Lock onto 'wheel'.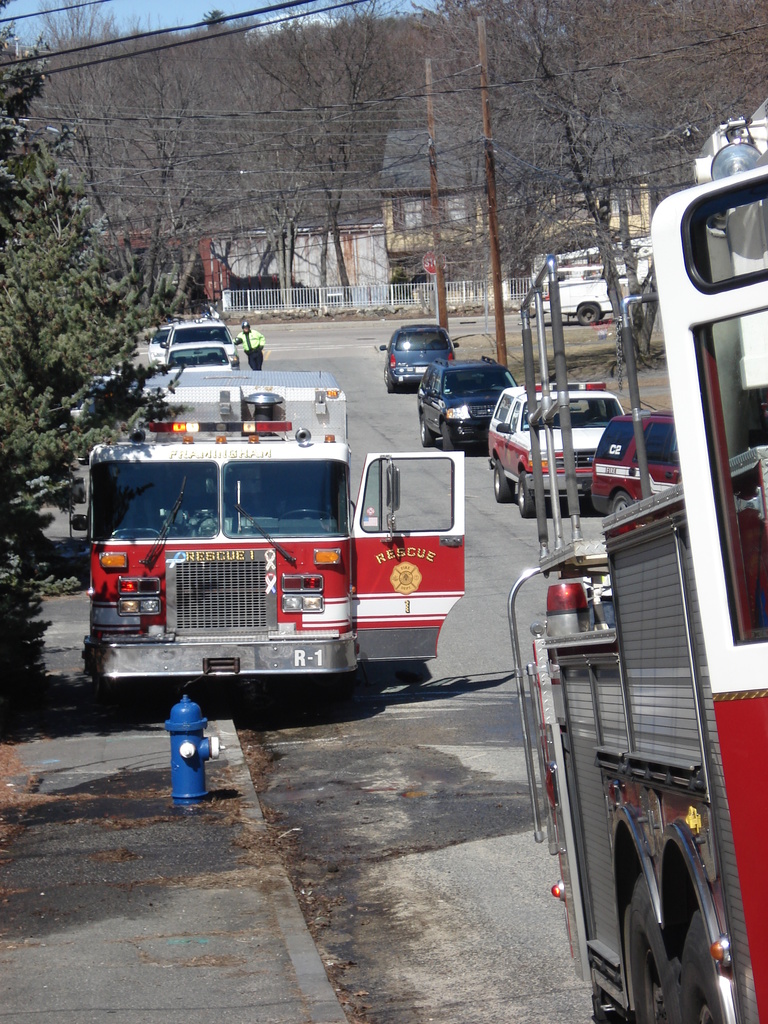
Locked: crop(577, 305, 600, 325).
